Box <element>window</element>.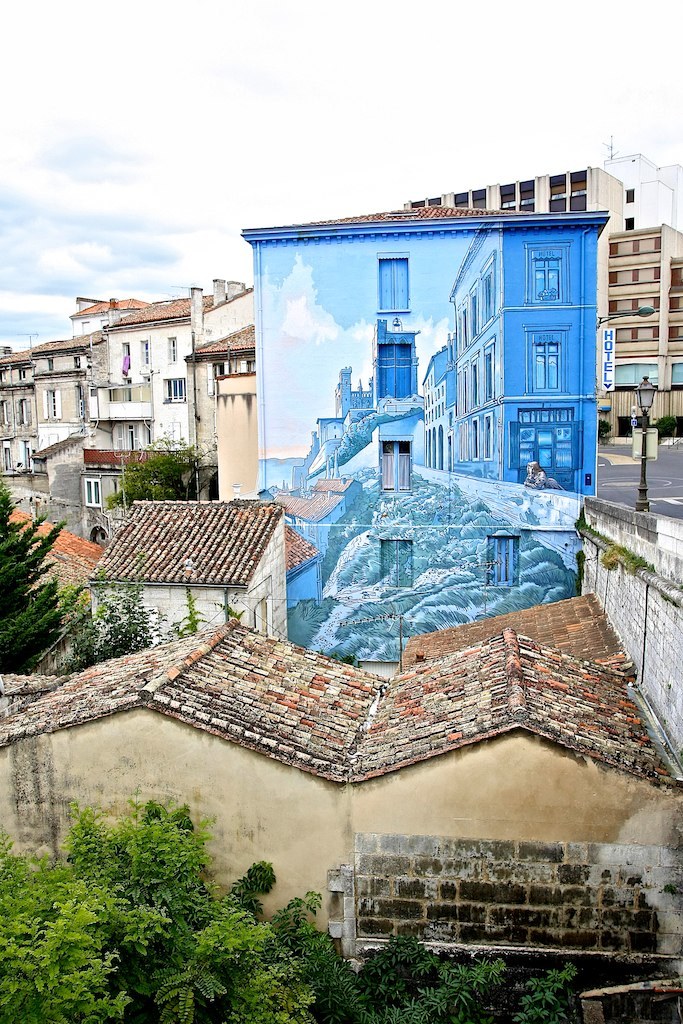
[549,177,564,218].
